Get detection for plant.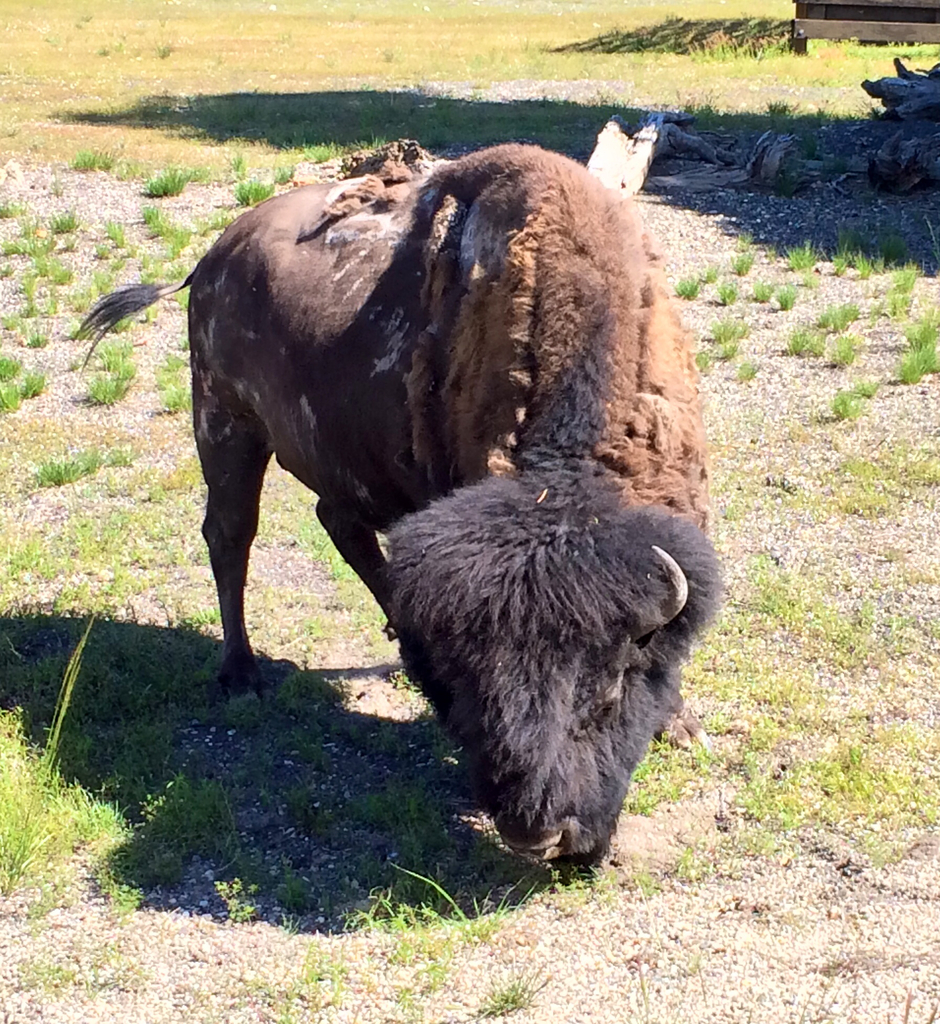
Detection: [0, 355, 25, 380].
